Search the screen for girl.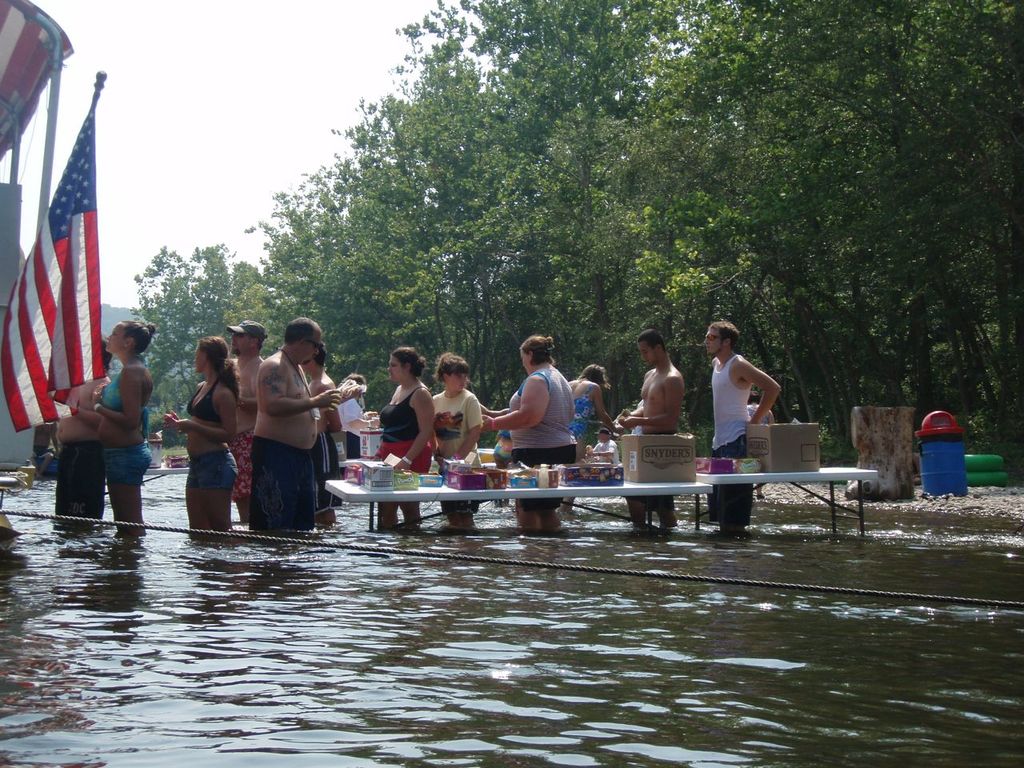
Found at rect(430, 353, 487, 530).
